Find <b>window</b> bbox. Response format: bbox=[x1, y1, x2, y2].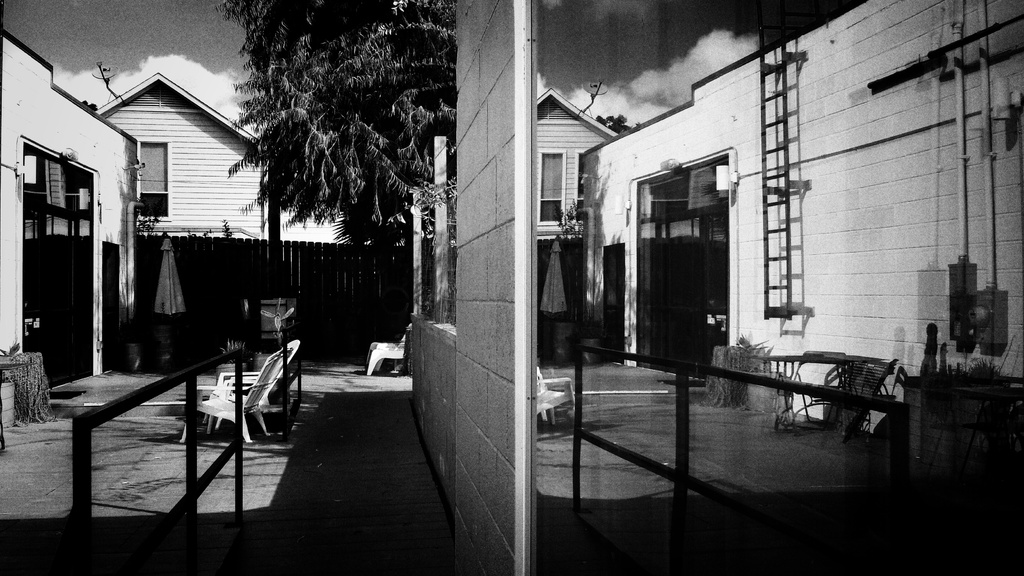
bbox=[696, 205, 731, 376].
